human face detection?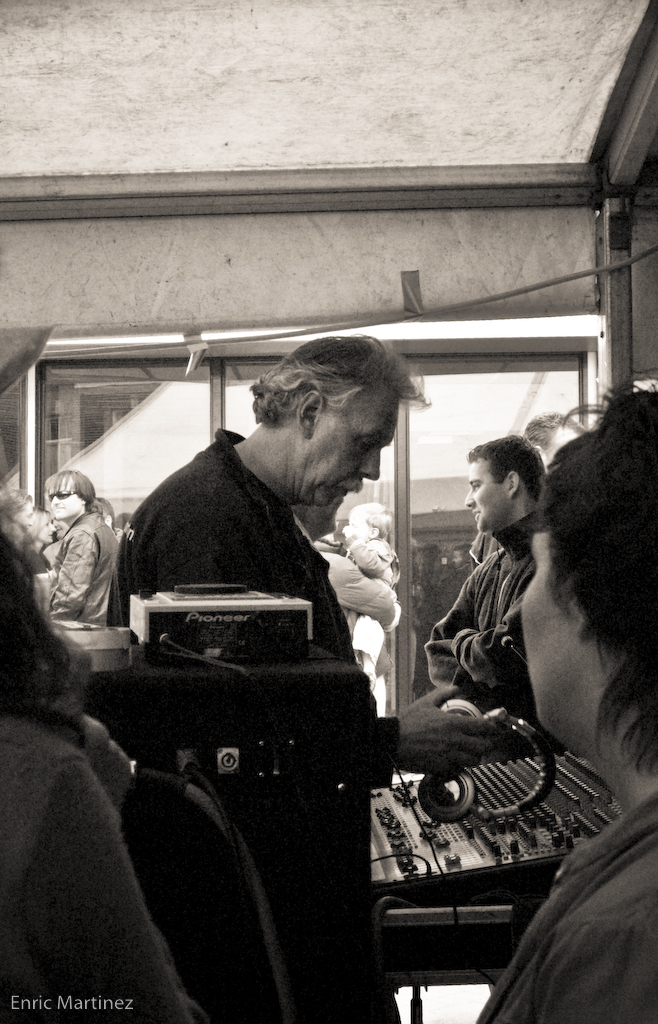
Rect(4, 494, 38, 531)
